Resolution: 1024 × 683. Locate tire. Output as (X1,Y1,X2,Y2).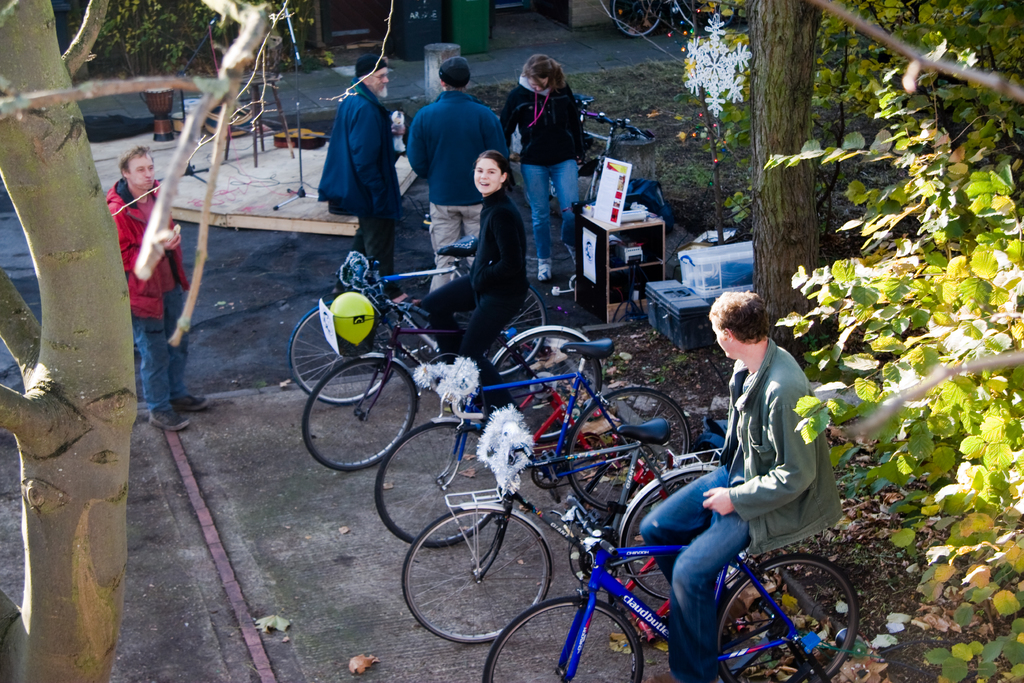
(373,416,511,549).
